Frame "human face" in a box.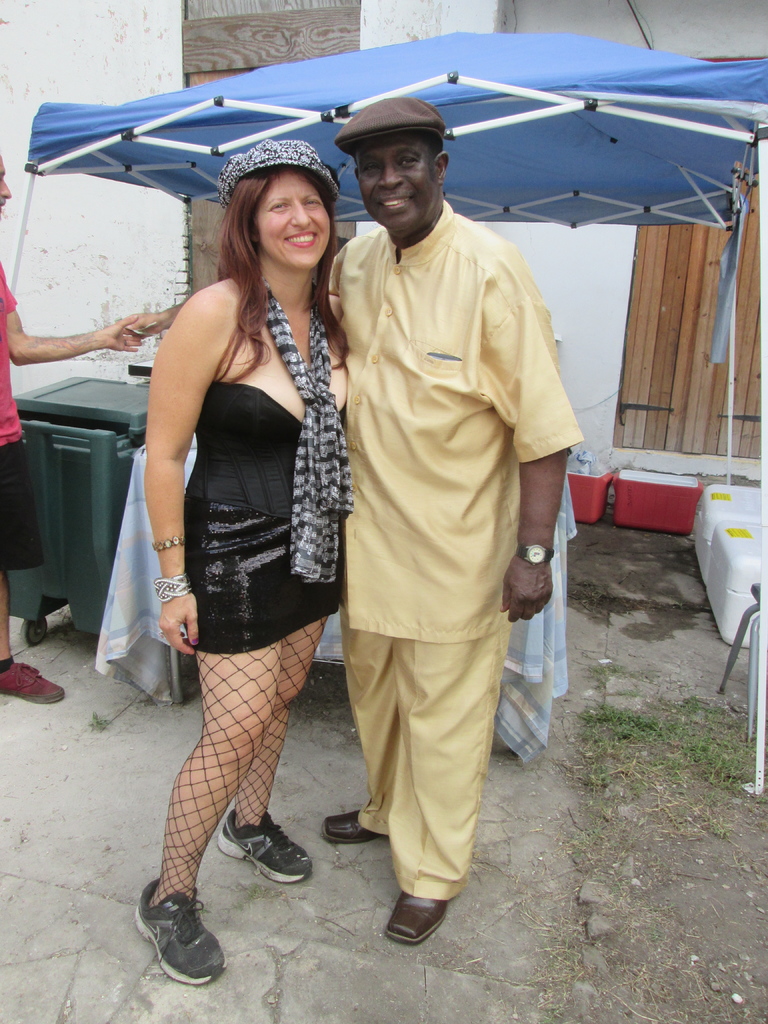
[left=255, top=170, right=335, bottom=275].
